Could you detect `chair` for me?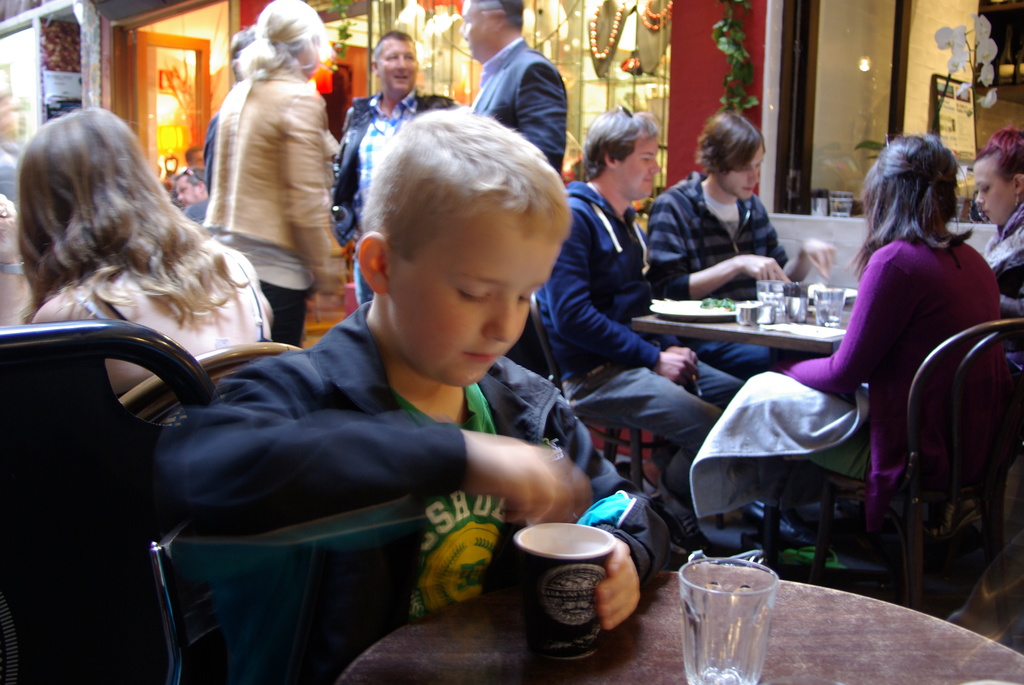
Detection result: 531,283,644,489.
